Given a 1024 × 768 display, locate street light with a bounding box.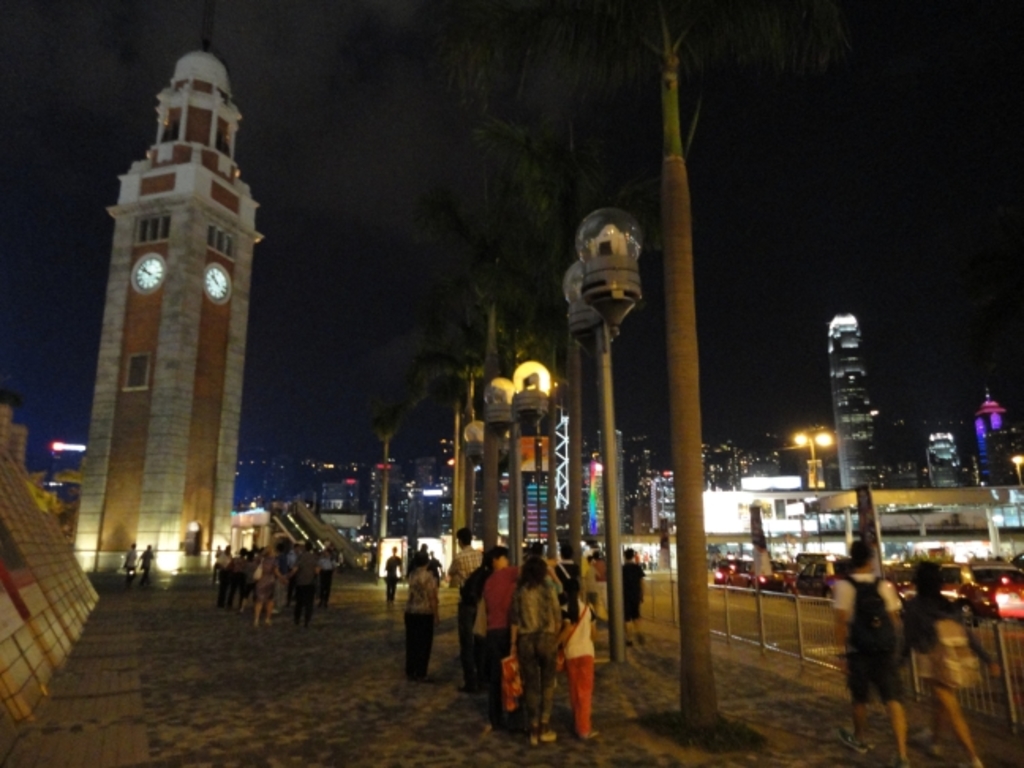
Located: [793, 430, 836, 487].
